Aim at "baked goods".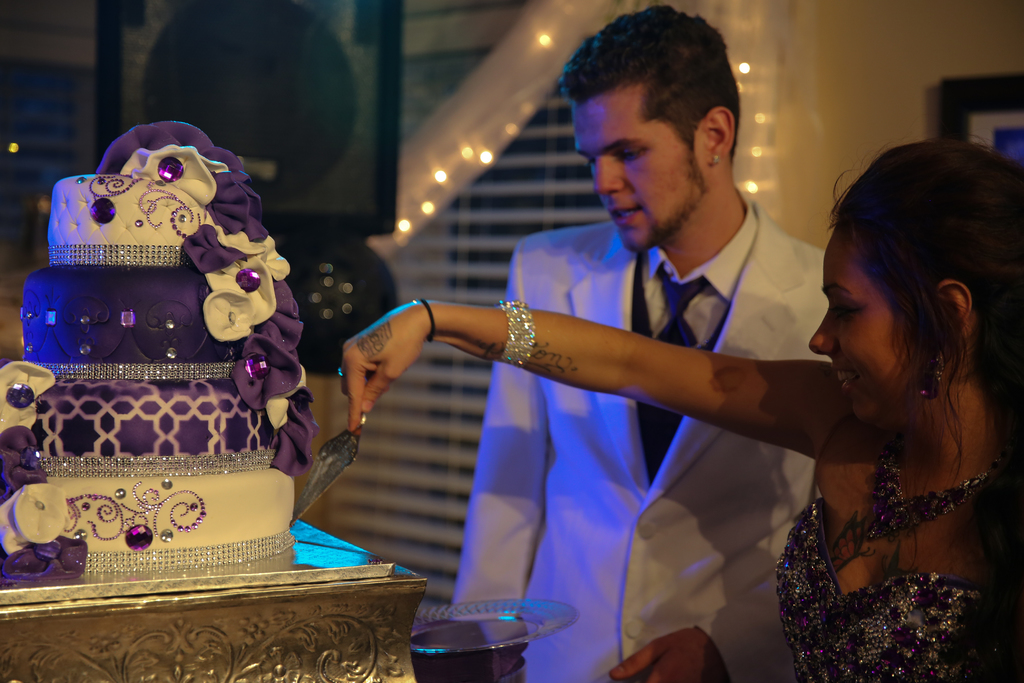
Aimed at 28, 145, 338, 584.
